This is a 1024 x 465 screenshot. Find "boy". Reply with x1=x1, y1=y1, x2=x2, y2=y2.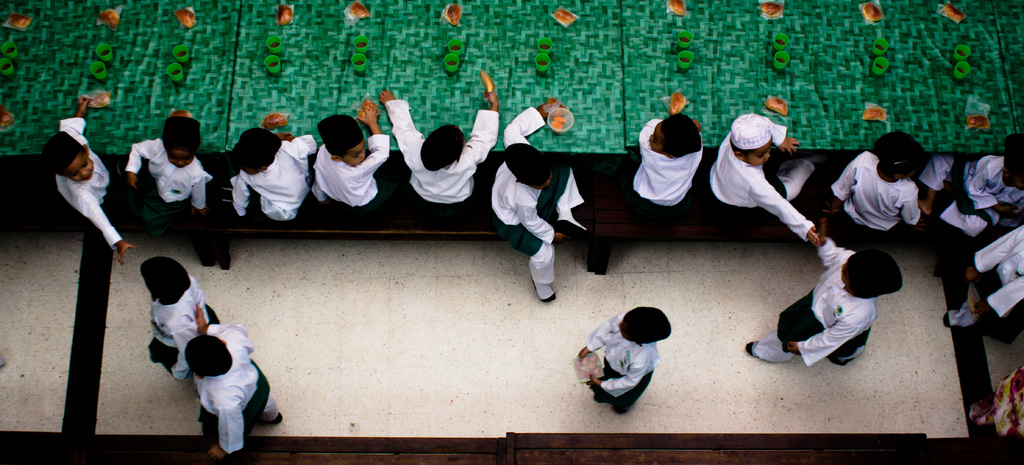
x1=380, y1=83, x2=504, y2=209.
